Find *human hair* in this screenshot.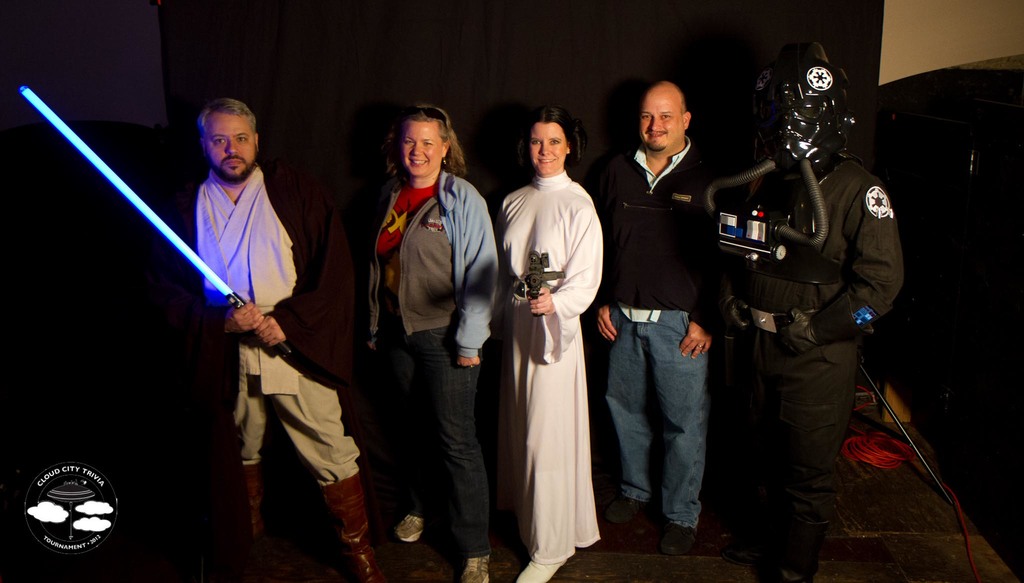
The bounding box for *human hair* is 194:97:257:137.
